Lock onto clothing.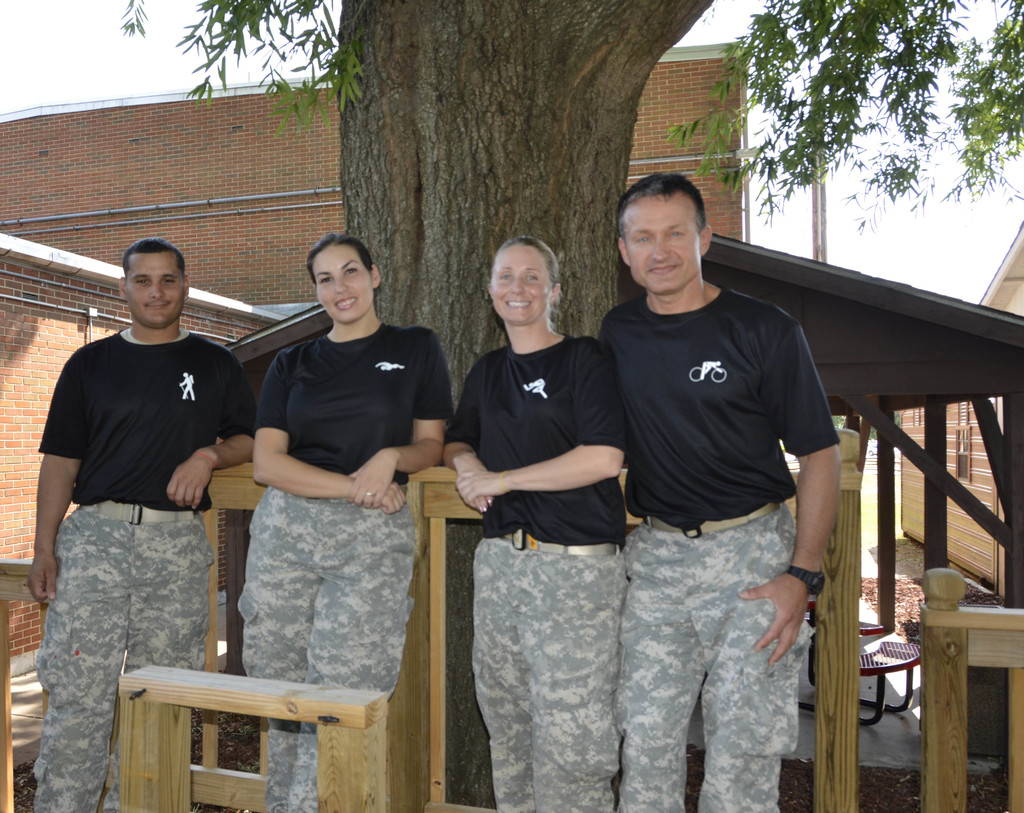
Locked: x1=235, y1=330, x2=447, y2=810.
